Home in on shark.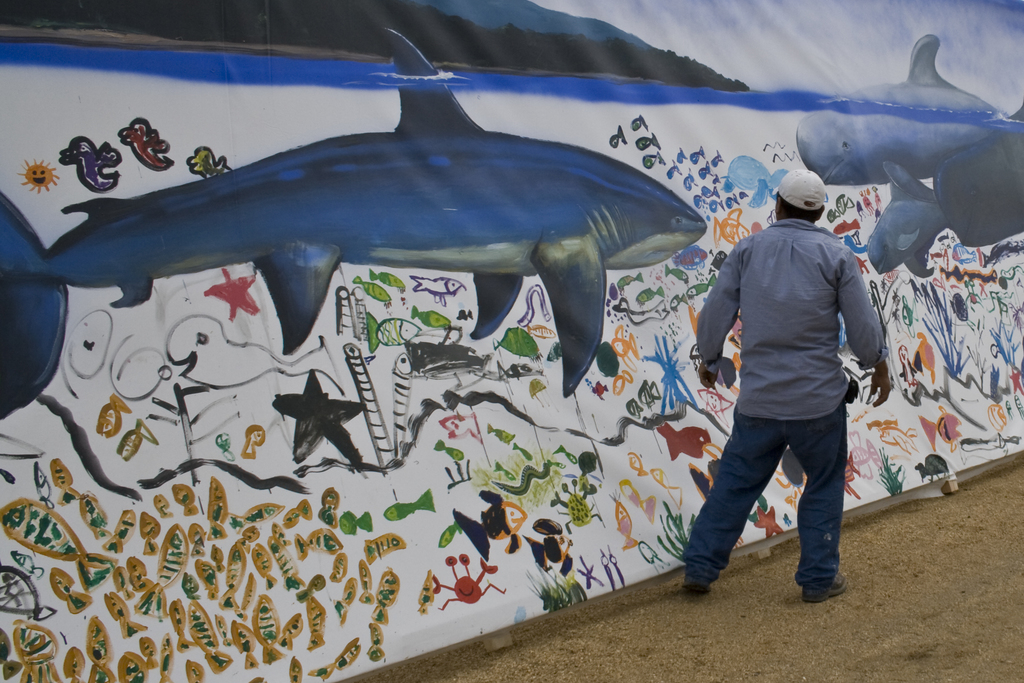
Homed in at 935, 133, 1018, 249.
